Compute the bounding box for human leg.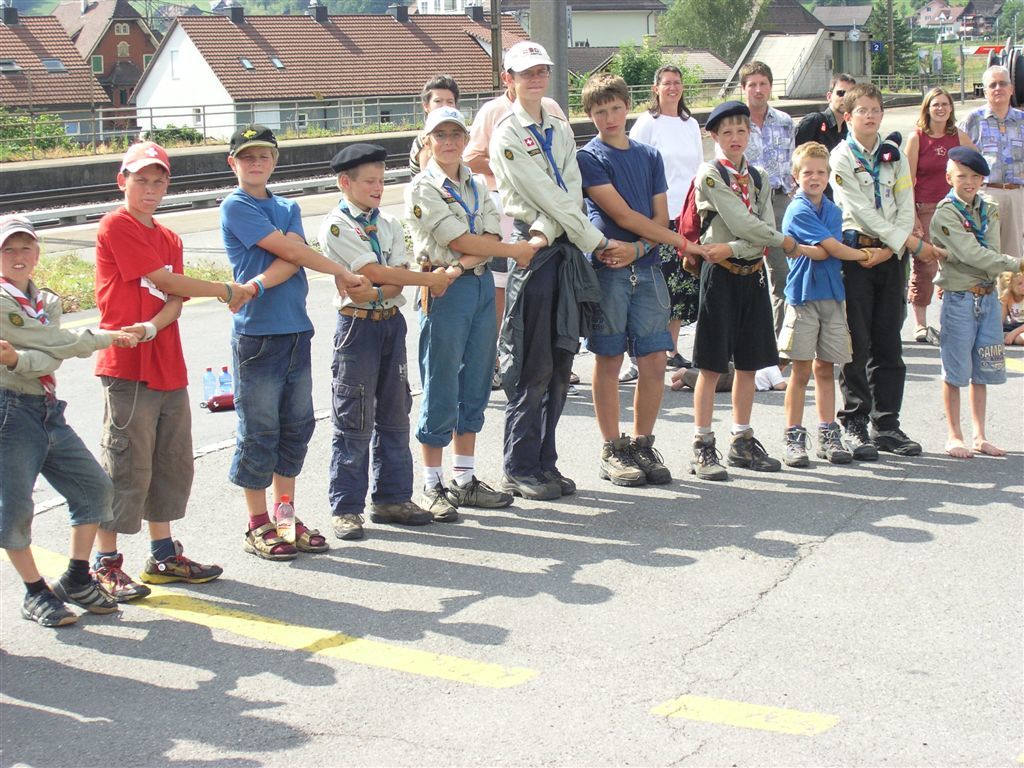
(x1=272, y1=319, x2=326, y2=549).
